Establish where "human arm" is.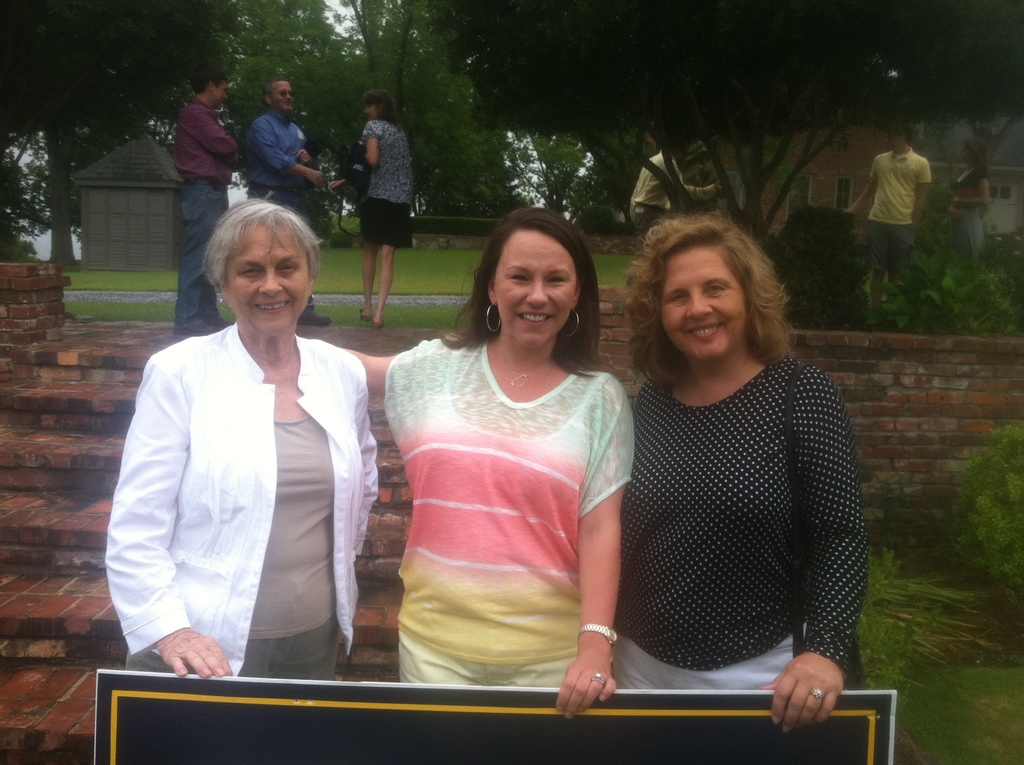
Established at 757 362 870 735.
